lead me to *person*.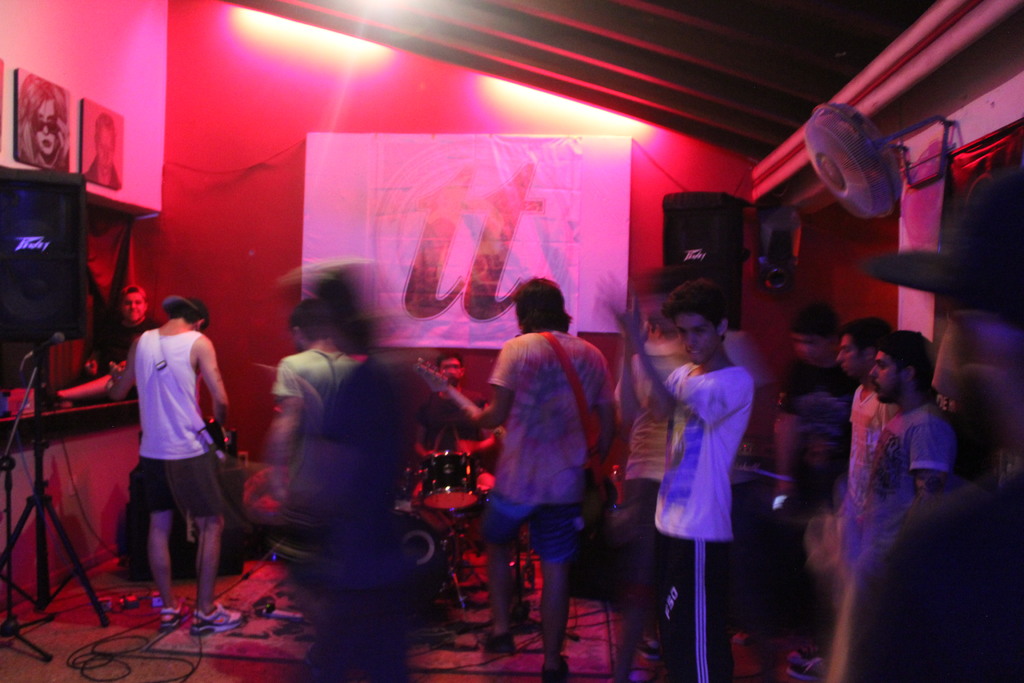
Lead to (108,284,163,368).
